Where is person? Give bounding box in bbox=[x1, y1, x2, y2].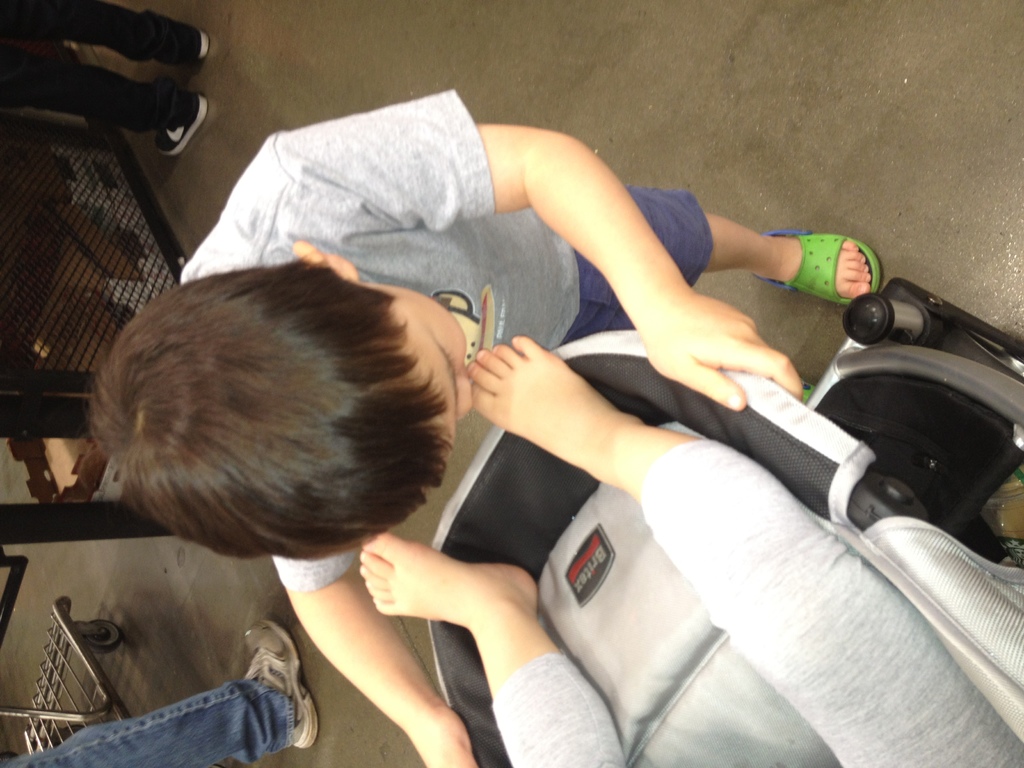
bbox=[213, 83, 941, 750].
